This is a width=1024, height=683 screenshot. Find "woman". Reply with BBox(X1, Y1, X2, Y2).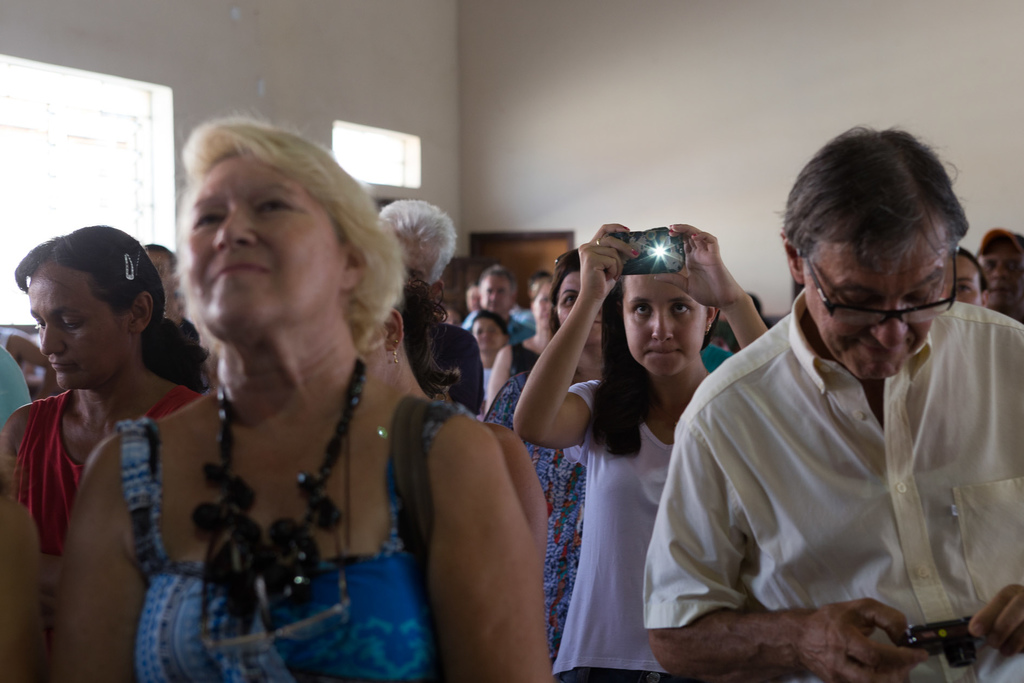
BBox(485, 244, 623, 667).
